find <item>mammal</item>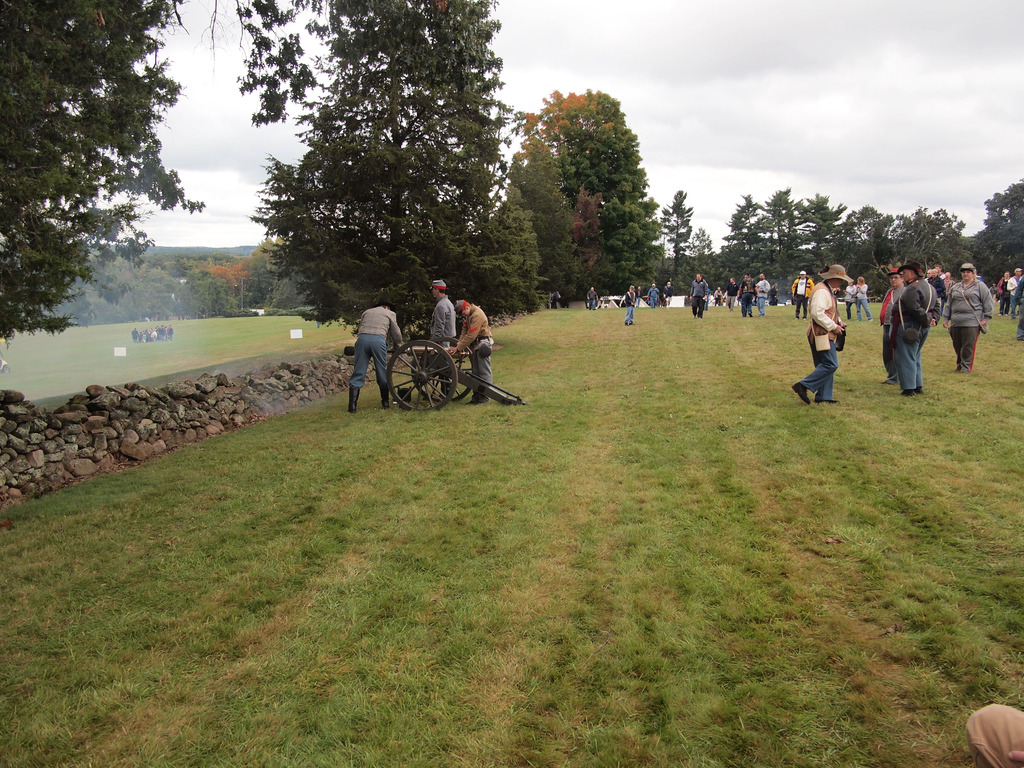
[770, 283, 776, 303]
